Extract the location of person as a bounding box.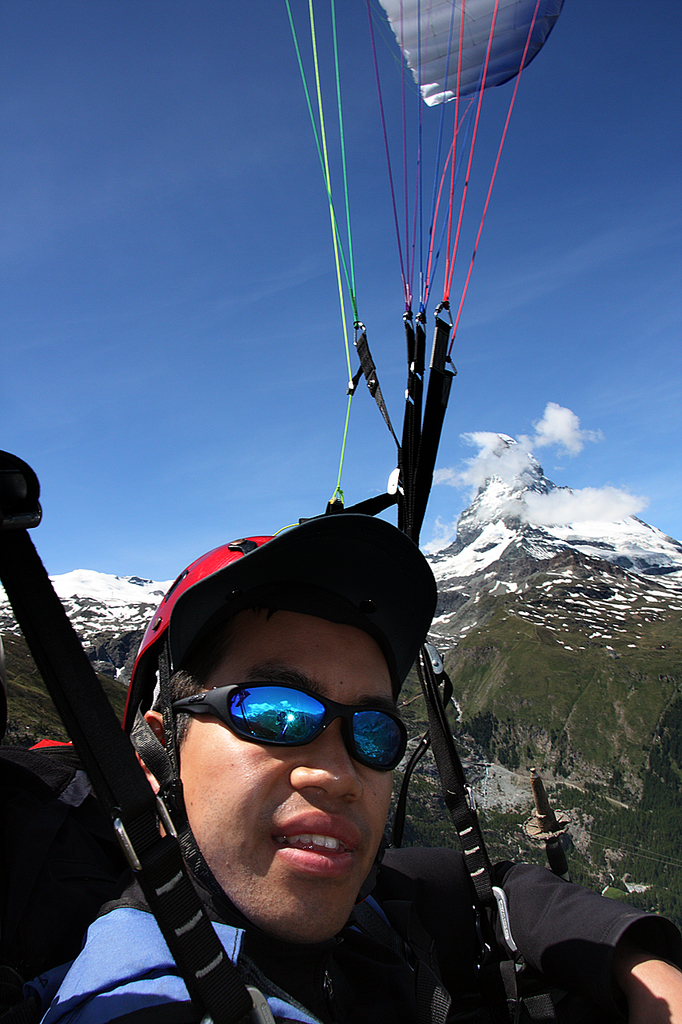
46,534,681,1023.
